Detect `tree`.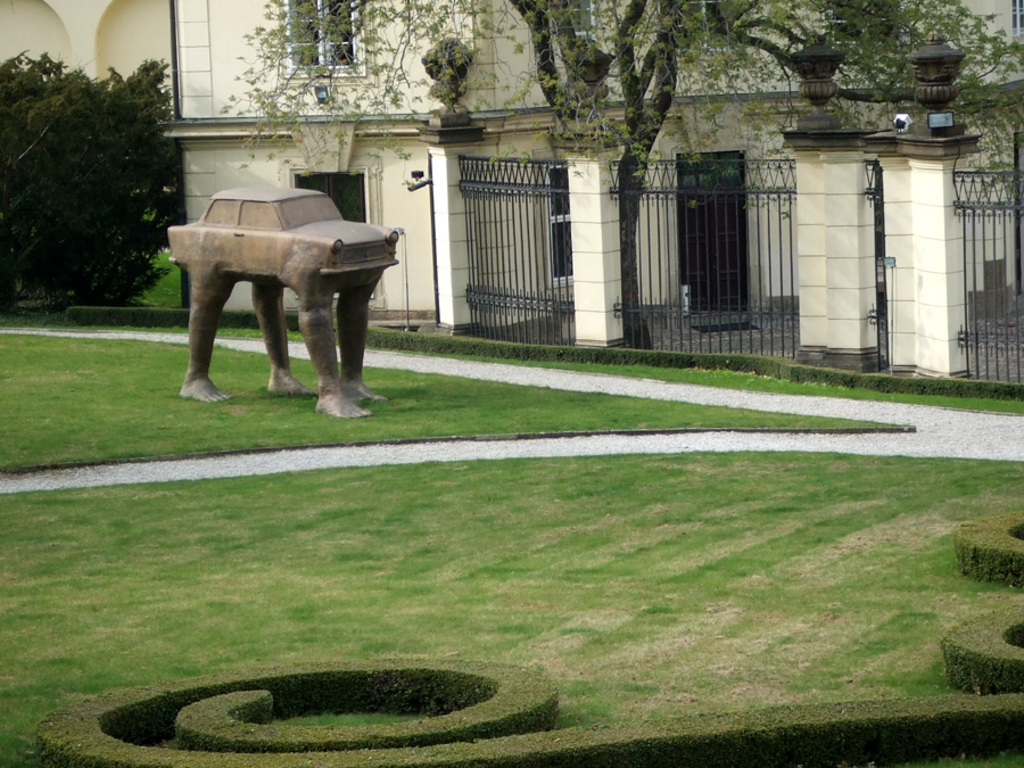
Detected at <bbox>0, 49, 183, 300</bbox>.
